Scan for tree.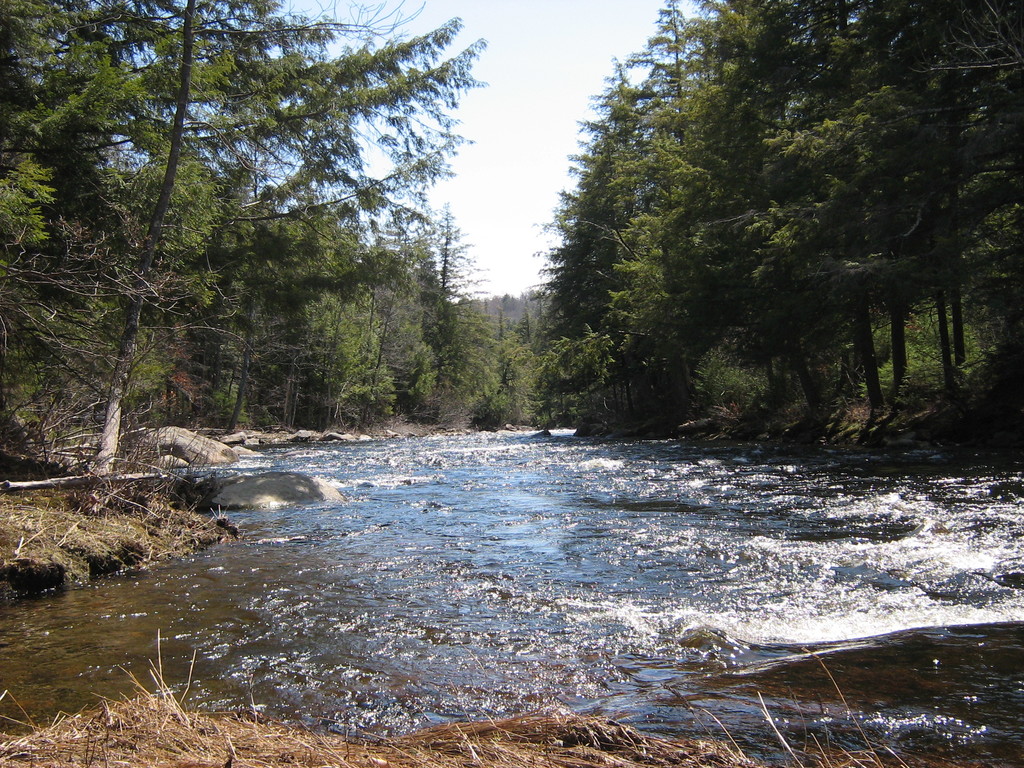
Scan result: box=[882, 0, 1023, 459].
